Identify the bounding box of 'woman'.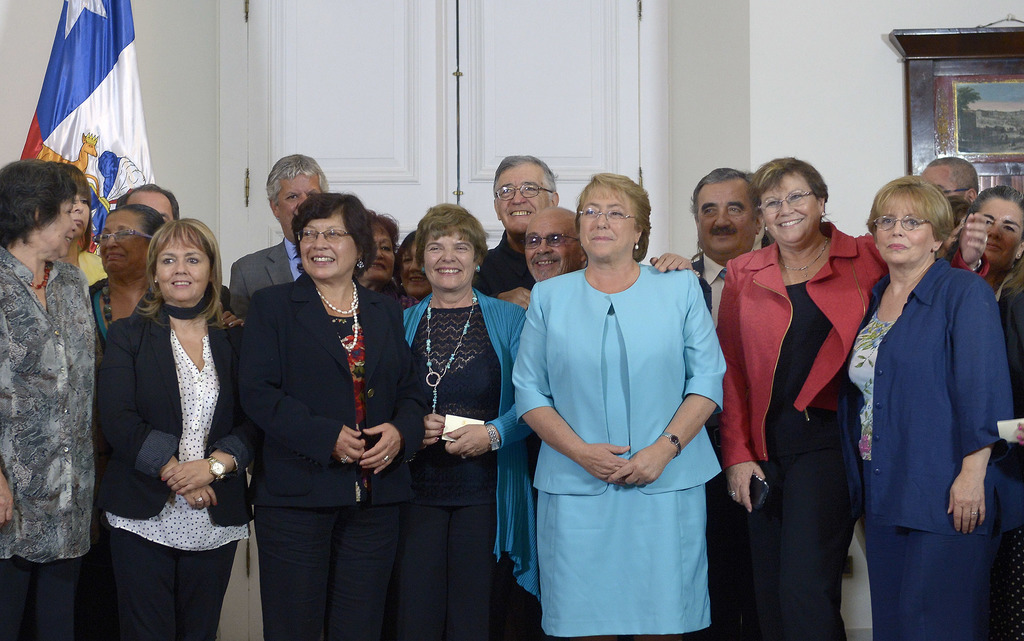
BBox(392, 202, 525, 640).
